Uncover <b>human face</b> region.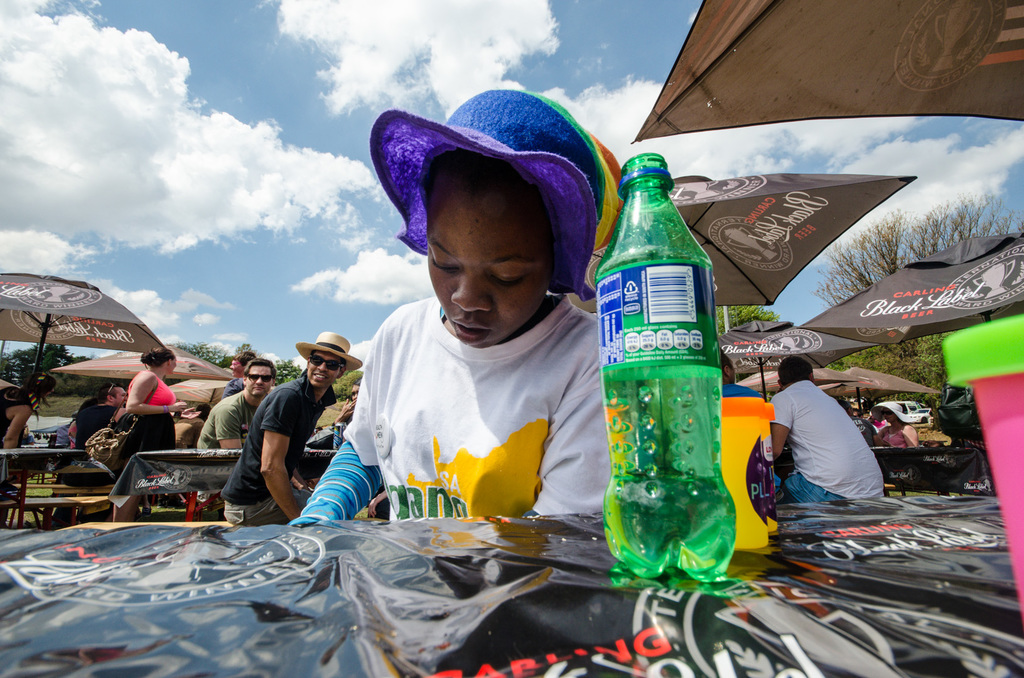
Uncovered: <bbox>304, 353, 343, 391</bbox>.
